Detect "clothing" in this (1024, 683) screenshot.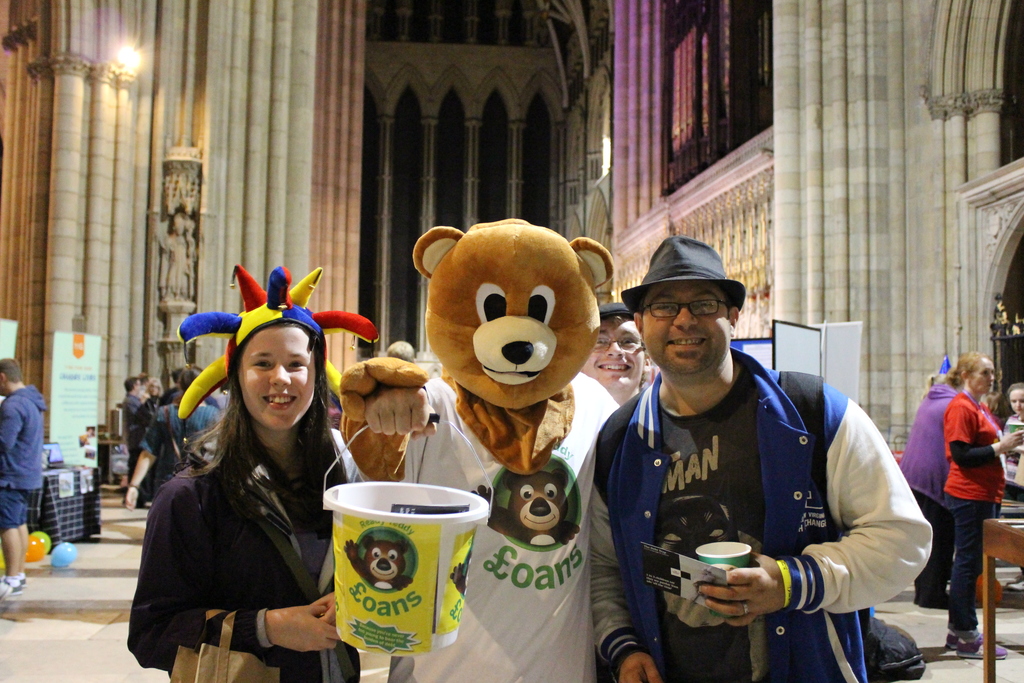
Detection: 388/367/659/682.
